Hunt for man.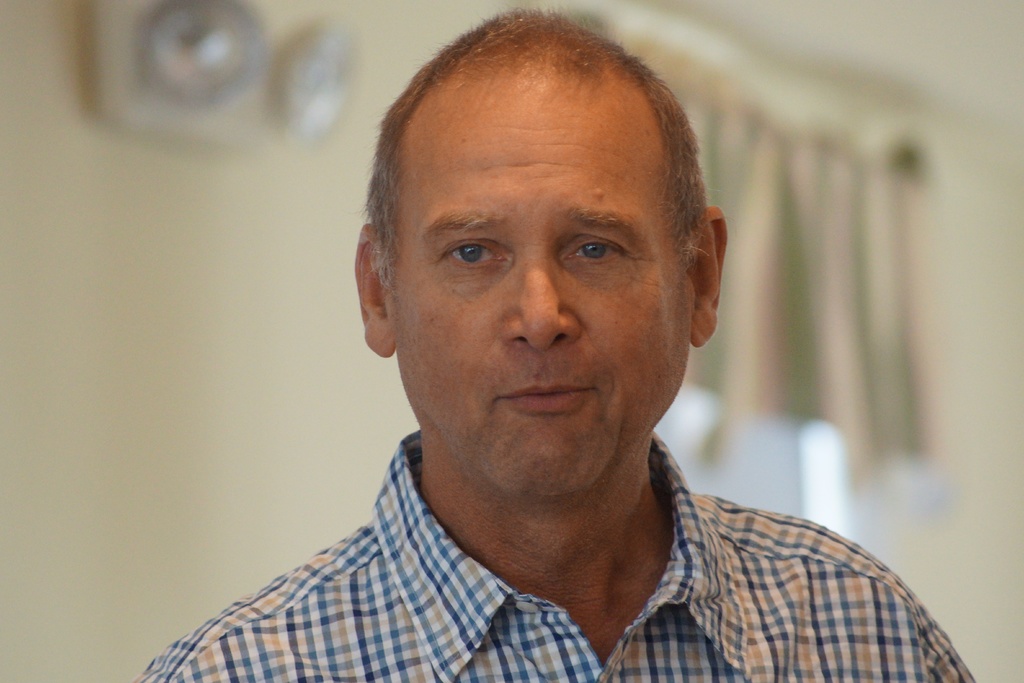
Hunted down at <bbox>165, 47, 984, 669</bbox>.
